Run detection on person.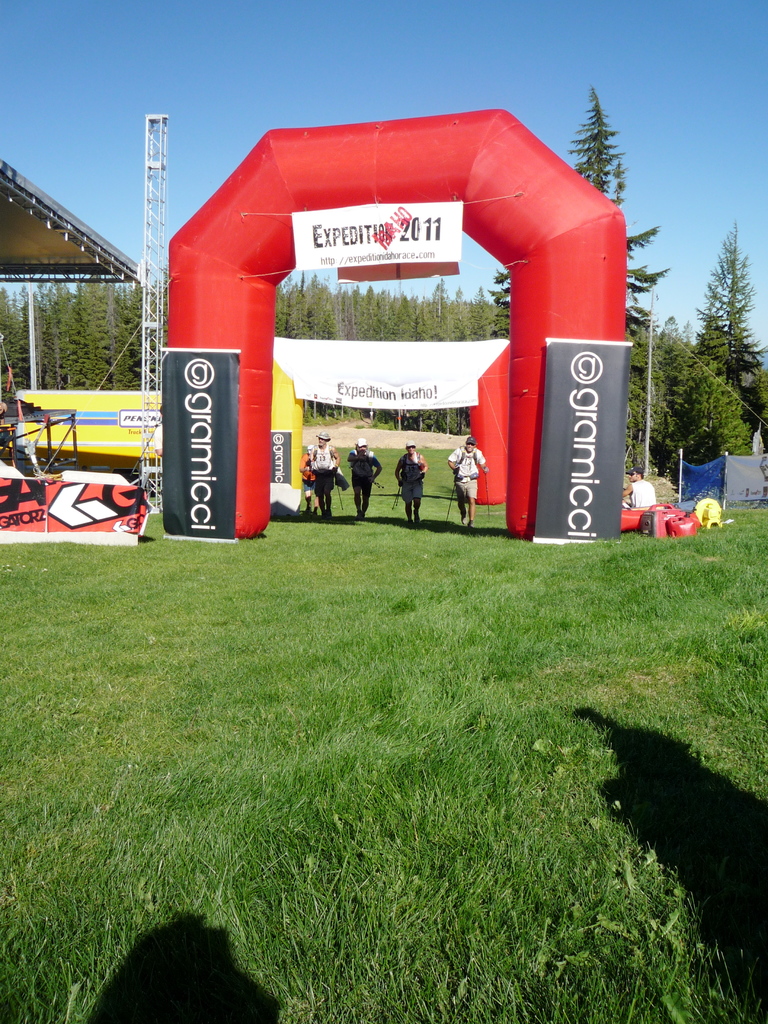
Result: {"x1": 453, "y1": 442, "x2": 479, "y2": 520}.
